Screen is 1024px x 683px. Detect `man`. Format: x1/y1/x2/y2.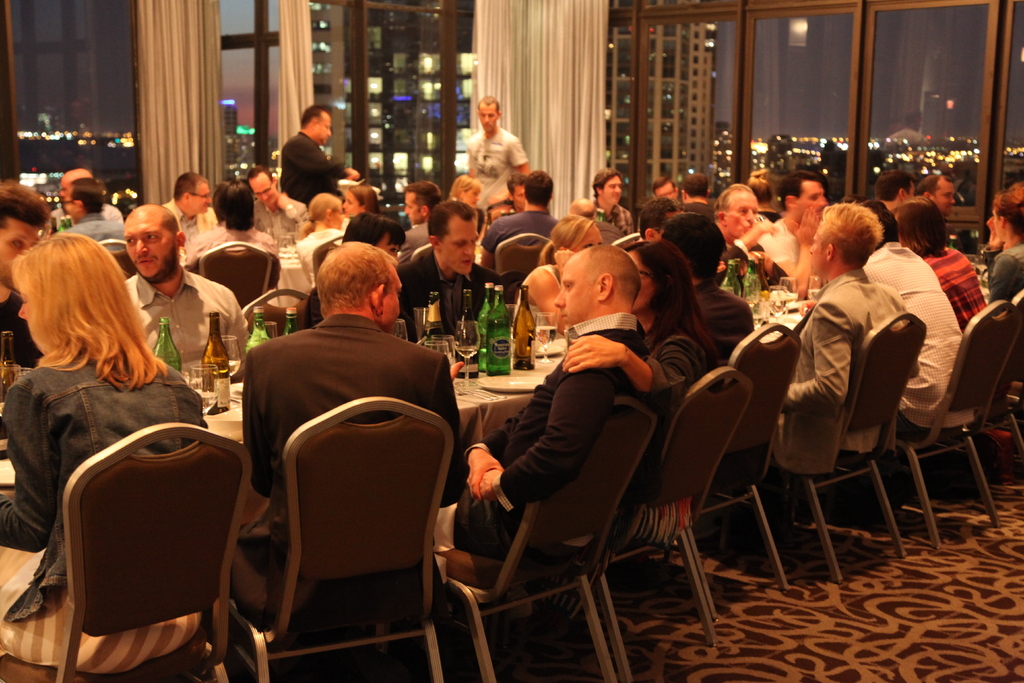
257/168/306/245.
